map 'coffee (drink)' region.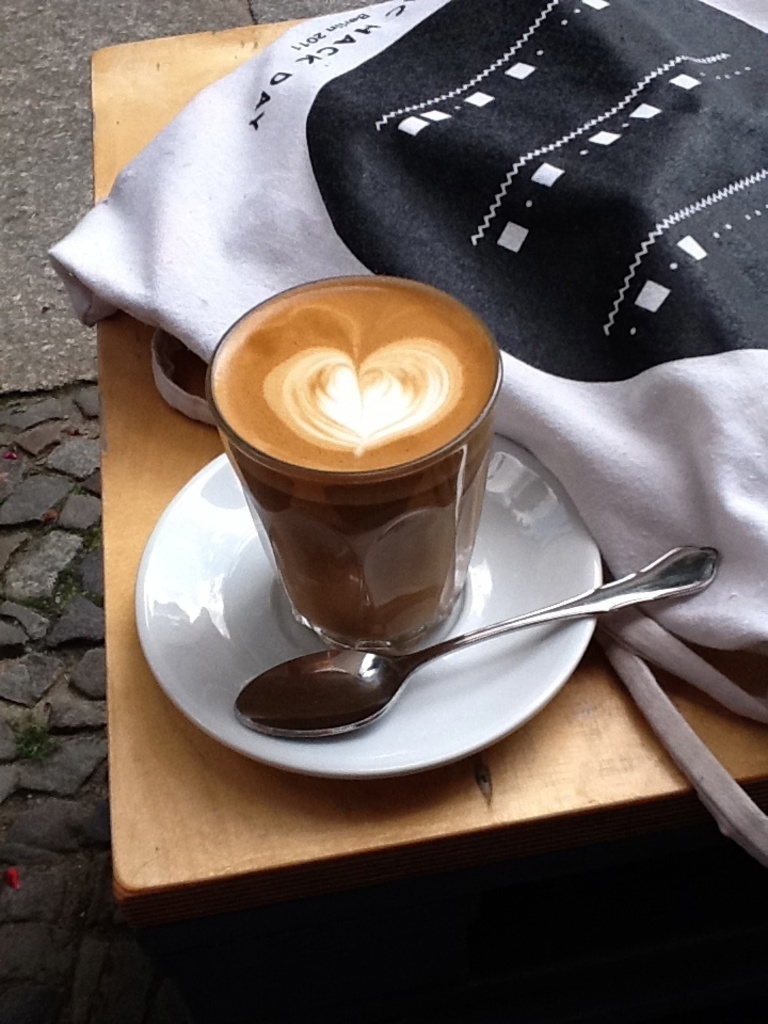
Mapped to bbox=(203, 284, 505, 532).
